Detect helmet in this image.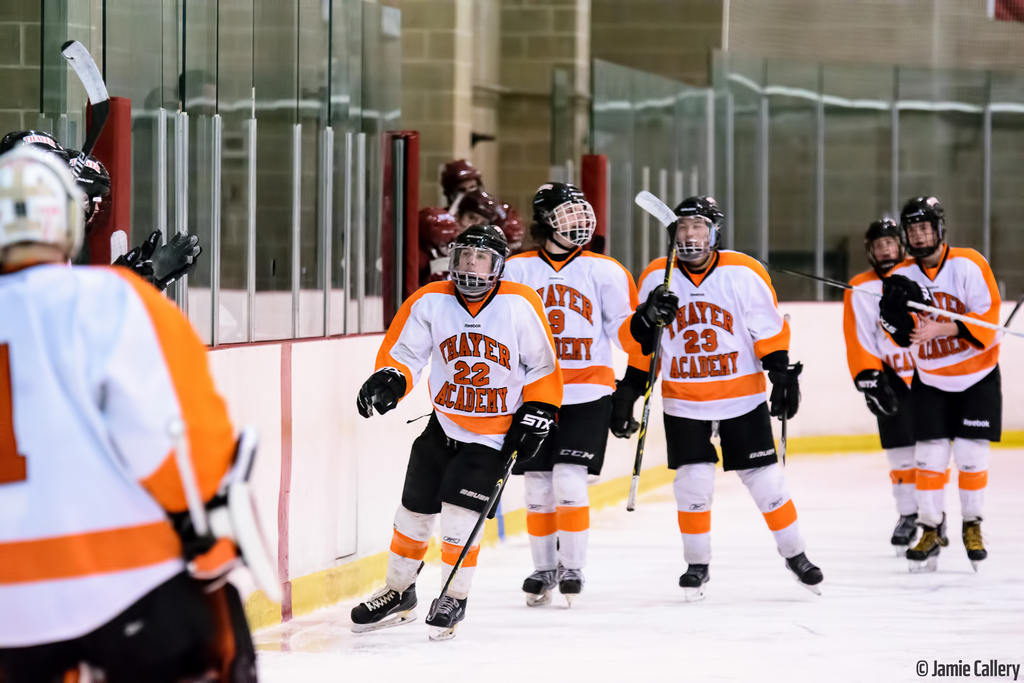
Detection: detection(429, 152, 489, 207).
